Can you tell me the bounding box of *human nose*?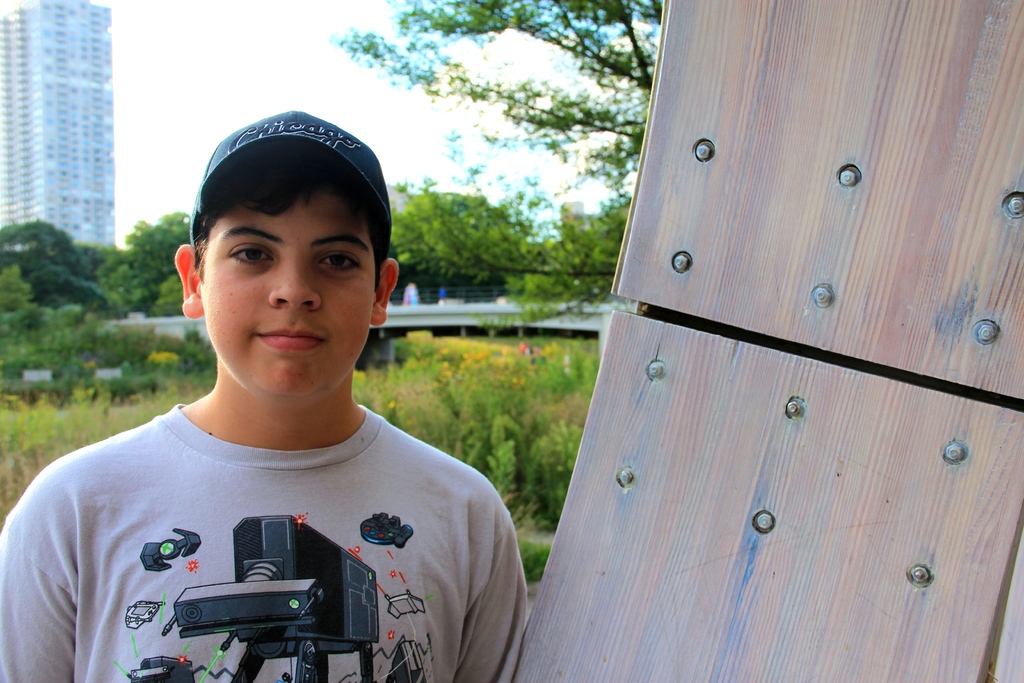
BBox(268, 251, 324, 312).
